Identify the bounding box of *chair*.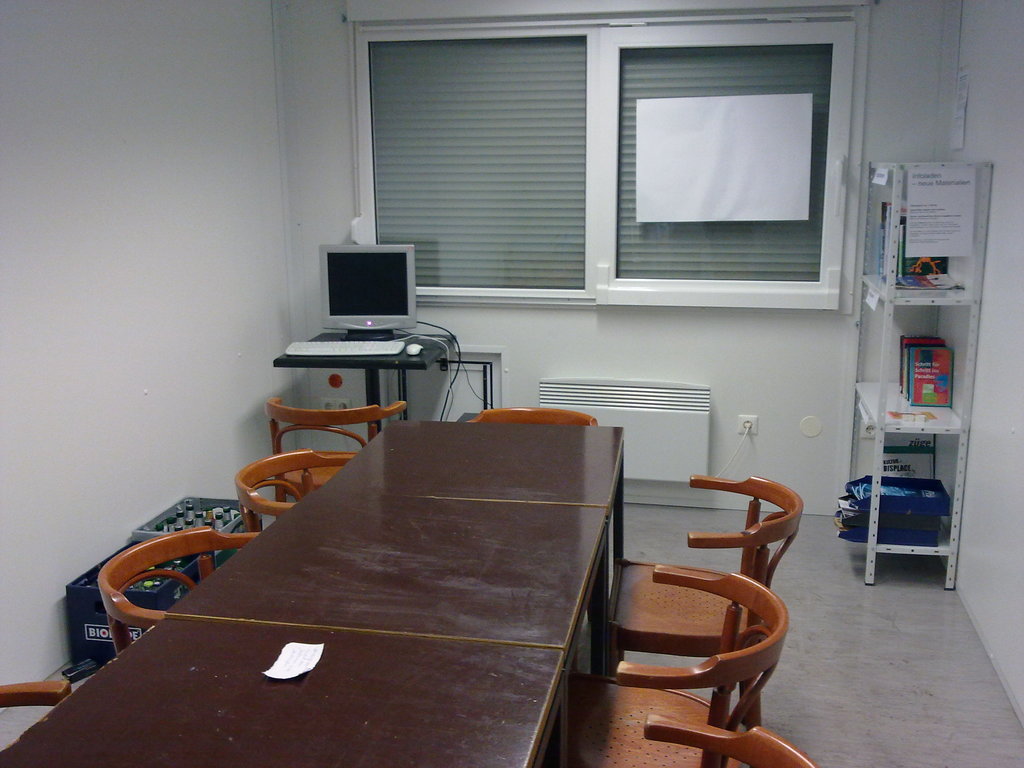
[567,562,787,767].
